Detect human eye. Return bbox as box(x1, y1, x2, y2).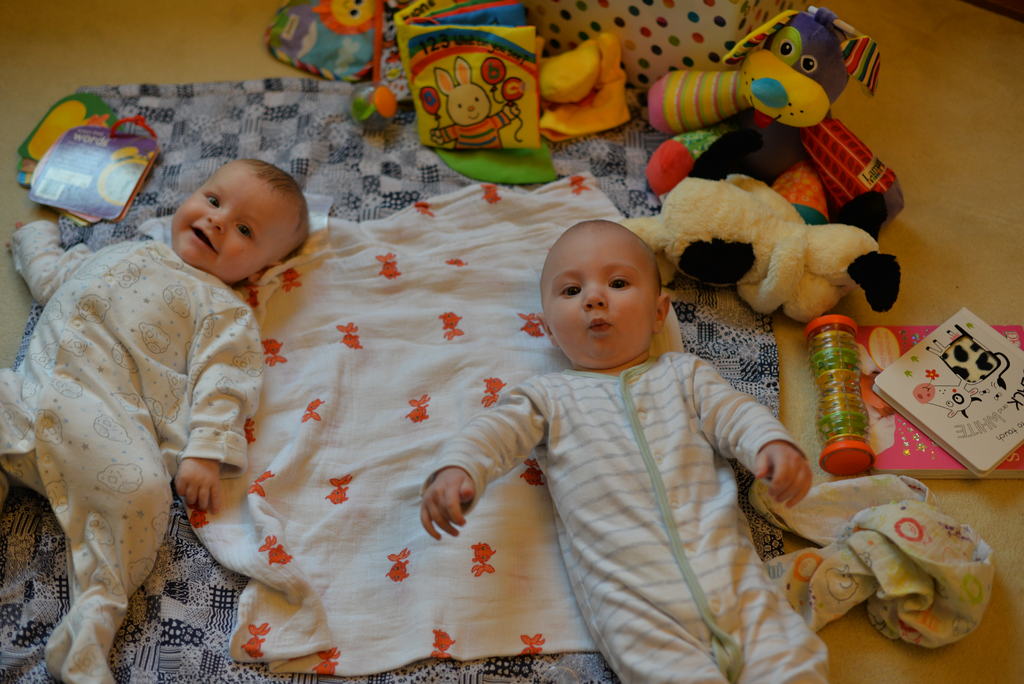
box(204, 188, 220, 205).
